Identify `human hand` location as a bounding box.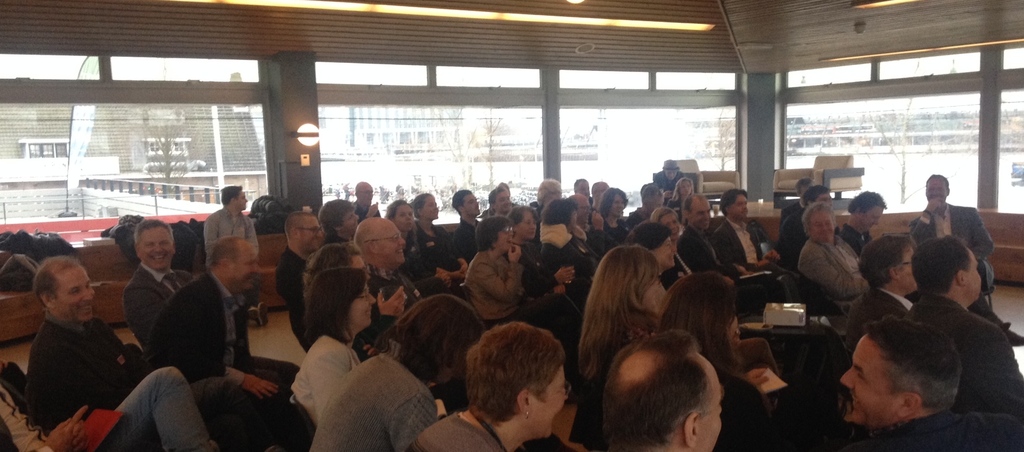
x1=925, y1=195, x2=947, y2=220.
